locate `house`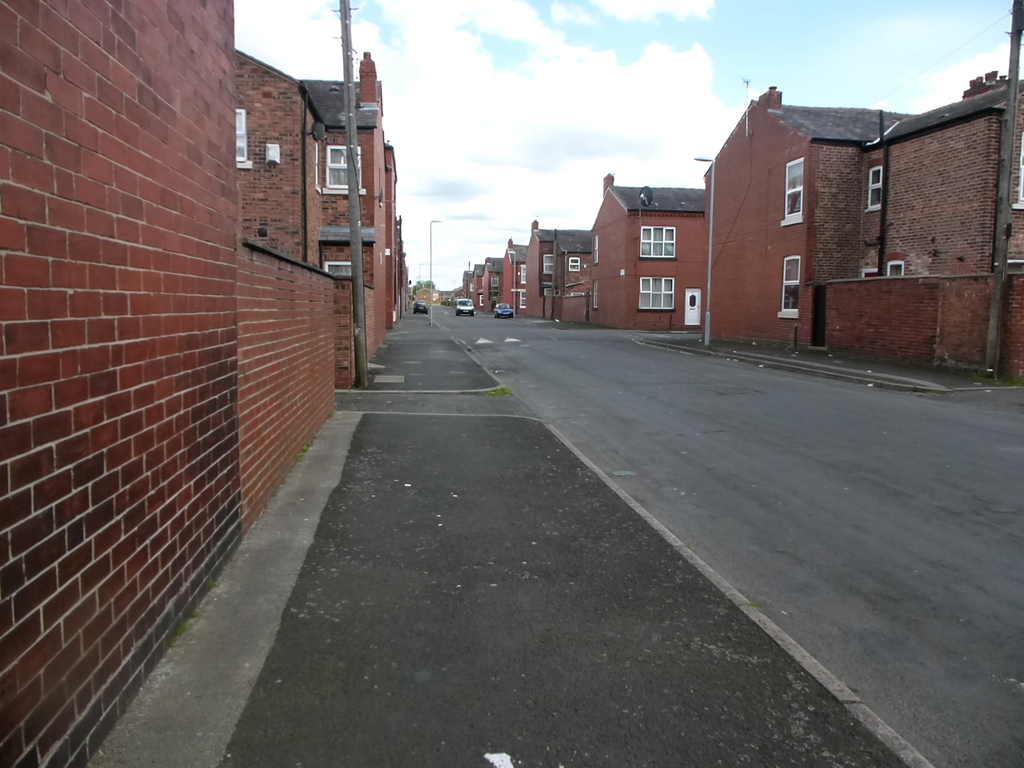
[0,1,335,767]
